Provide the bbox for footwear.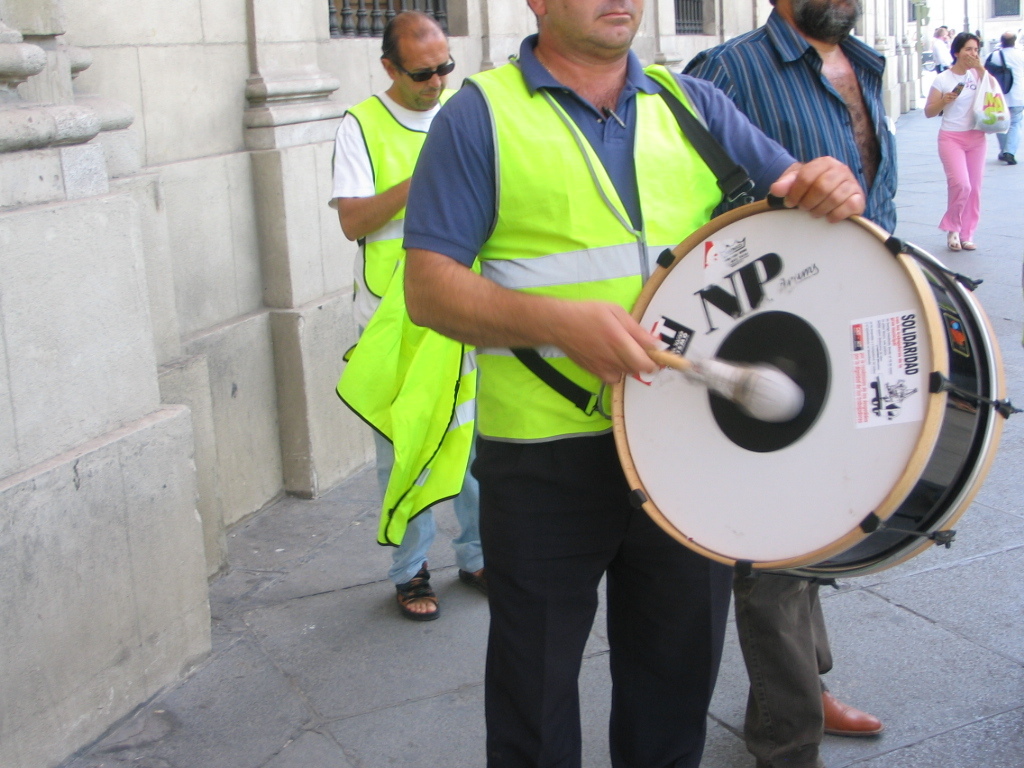
detection(825, 686, 880, 734).
